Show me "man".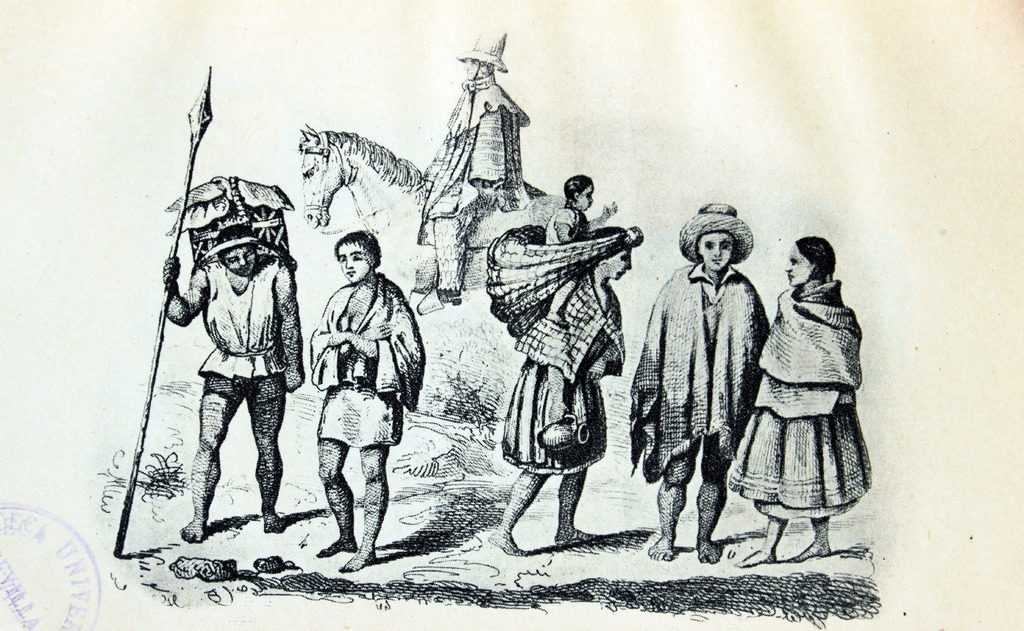
"man" is here: locate(420, 27, 532, 307).
